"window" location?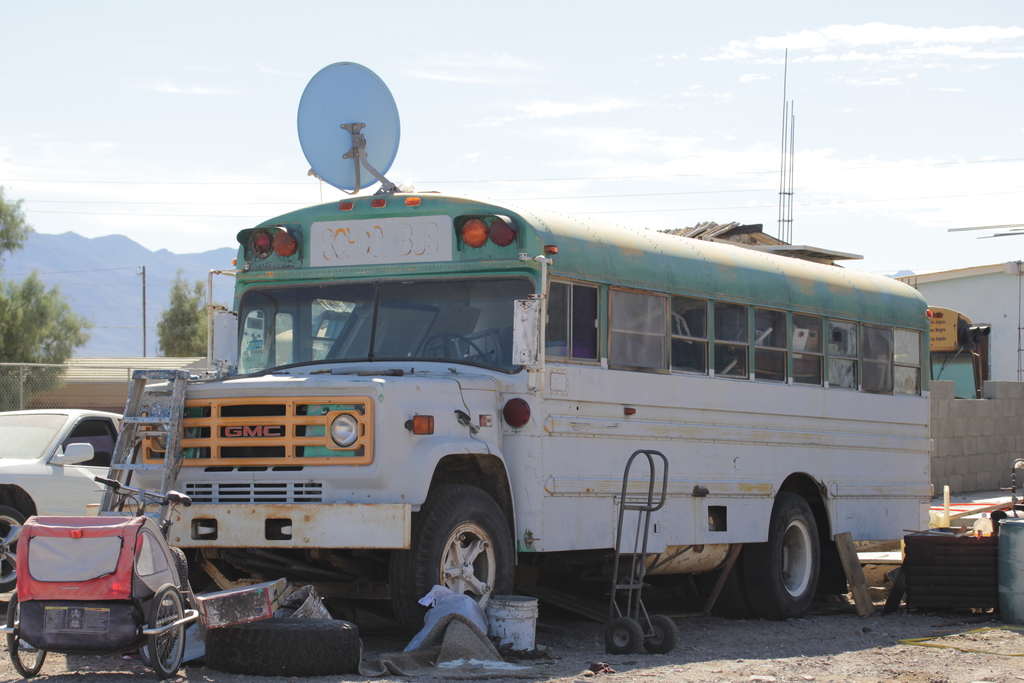
(860,325,888,392)
